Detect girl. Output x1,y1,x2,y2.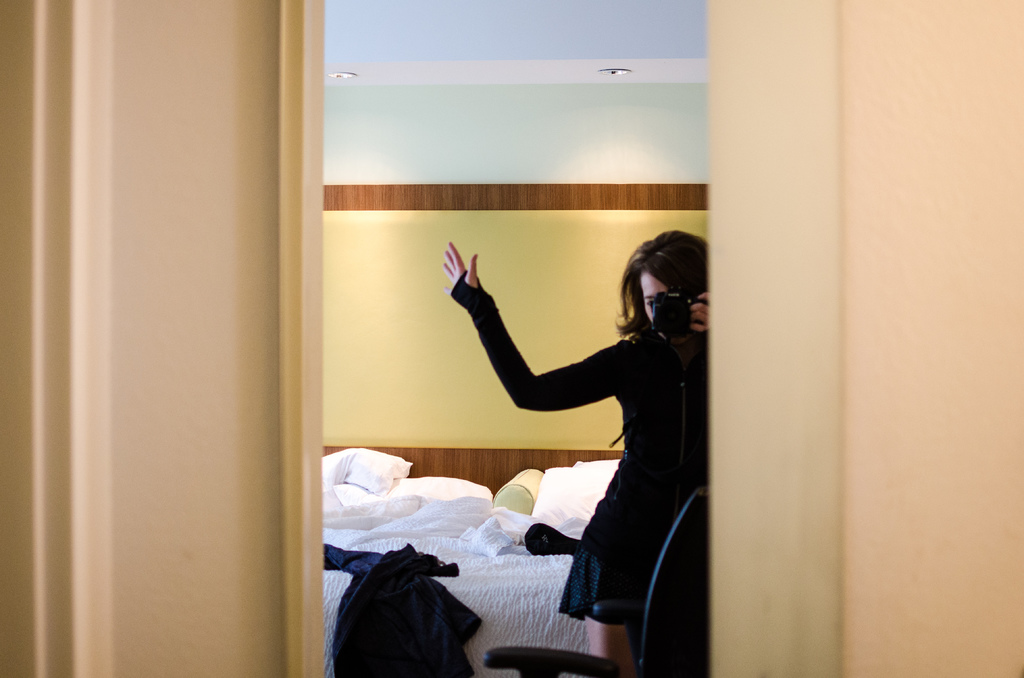
442,226,712,677.
